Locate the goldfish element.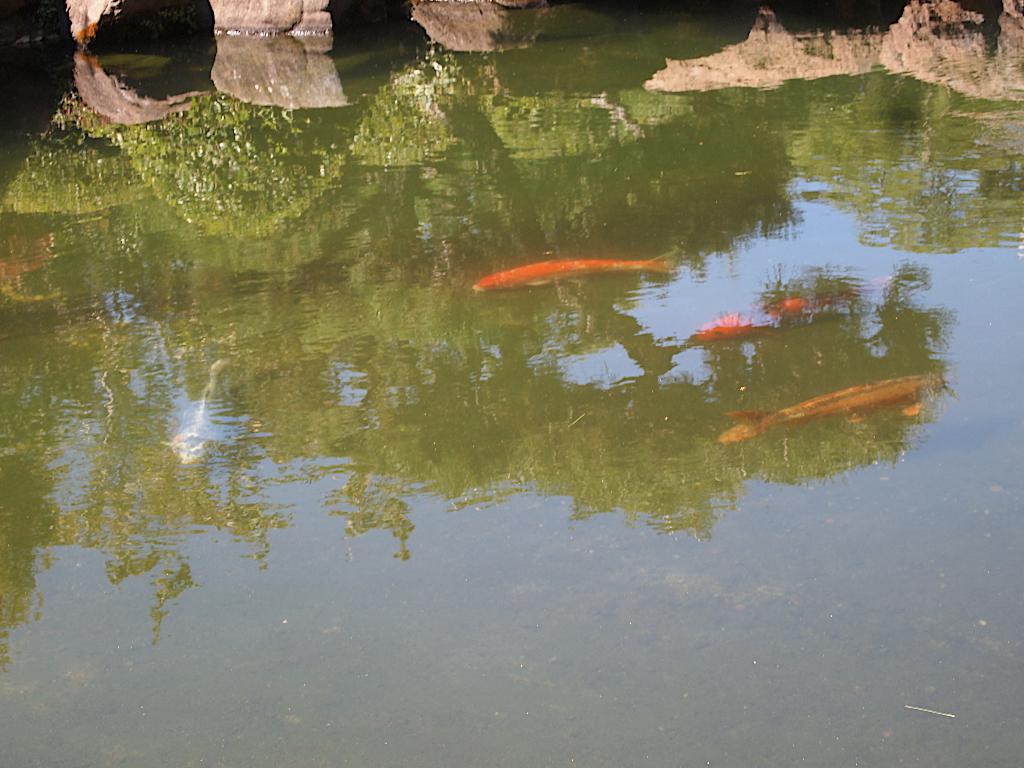
Element bbox: select_region(473, 238, 647, 300).
